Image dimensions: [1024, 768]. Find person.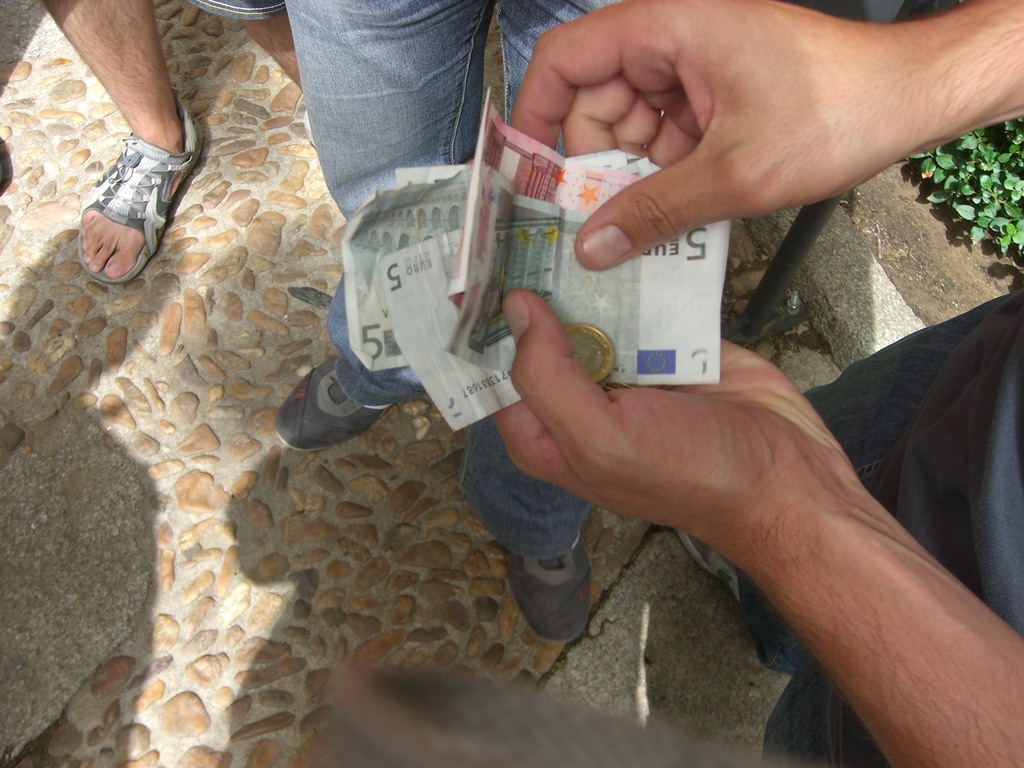
region(275, 0, 612, 644).
